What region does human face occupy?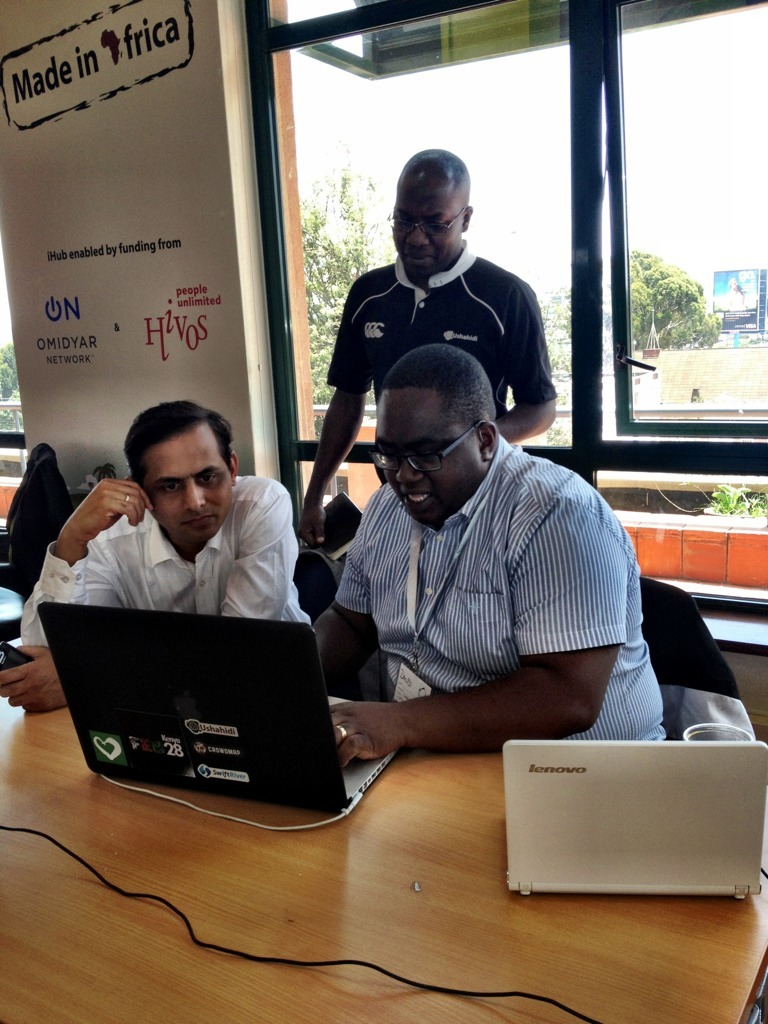
<bbox>138, 433, 234, 546</bbox>.
